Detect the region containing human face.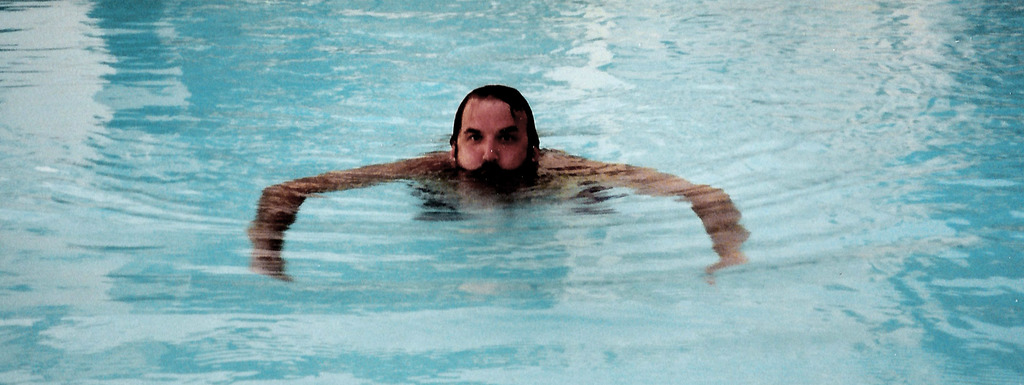
x1=451 y1=100 x2=530 y2=181.
